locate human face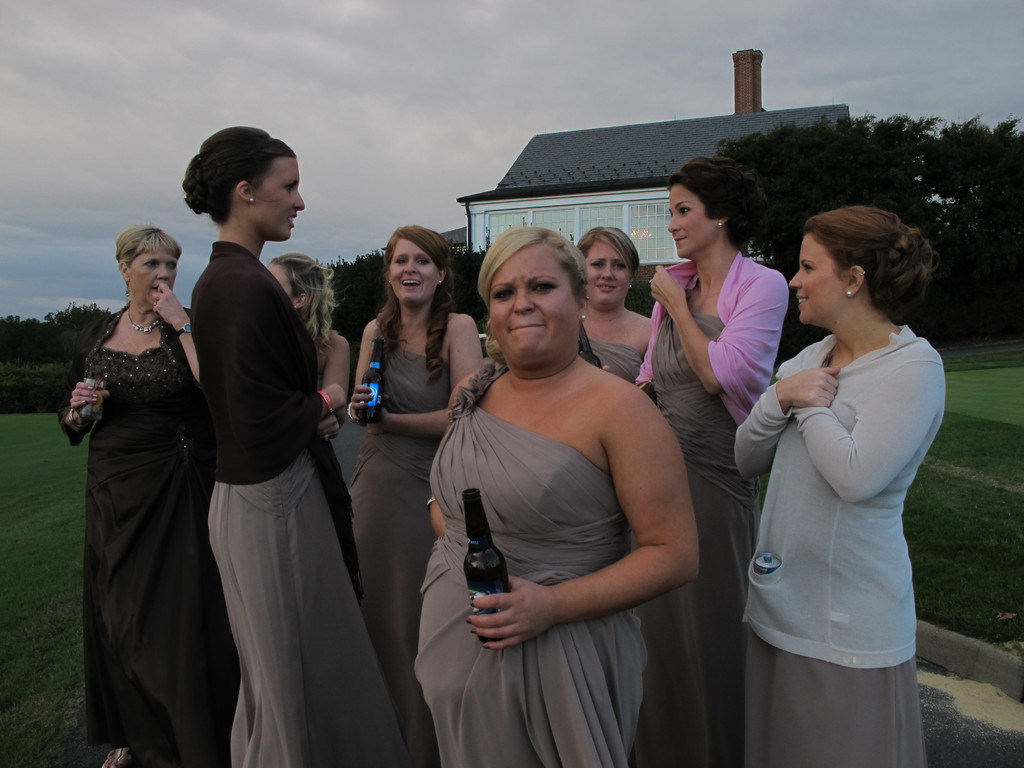
detection(254, 158, 305, 241)
